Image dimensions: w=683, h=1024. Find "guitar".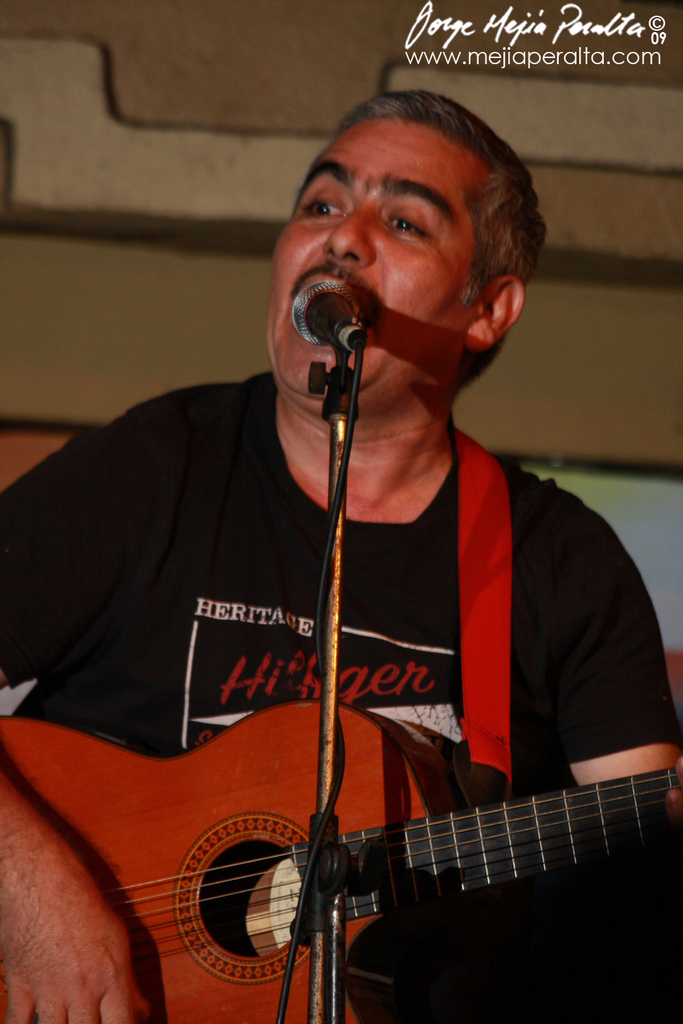
x1=0, y1=696, x2=682, y2=1023.
